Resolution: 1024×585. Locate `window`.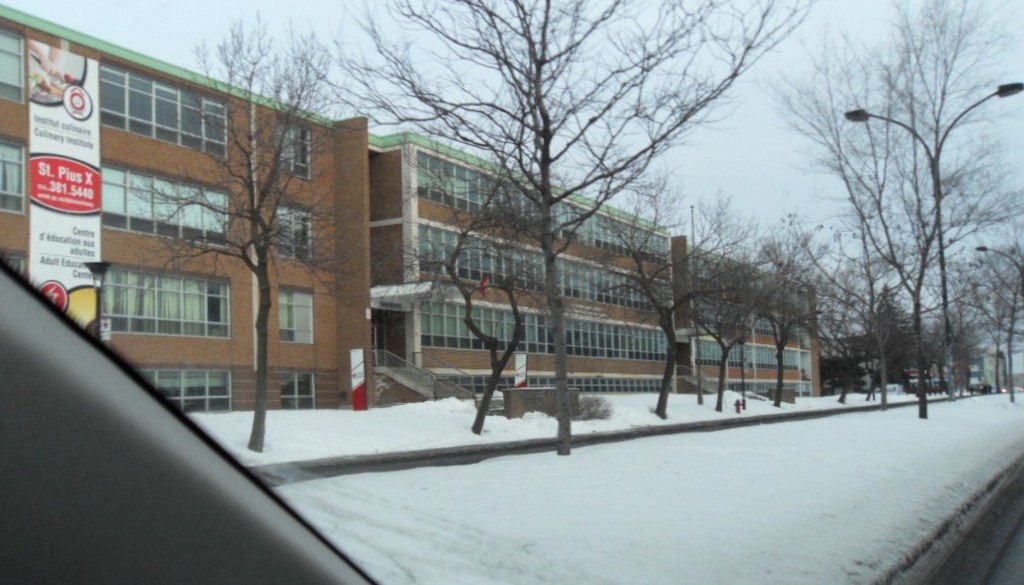
pyautogui.locateOnScreen(116, 271, 217, 336).
